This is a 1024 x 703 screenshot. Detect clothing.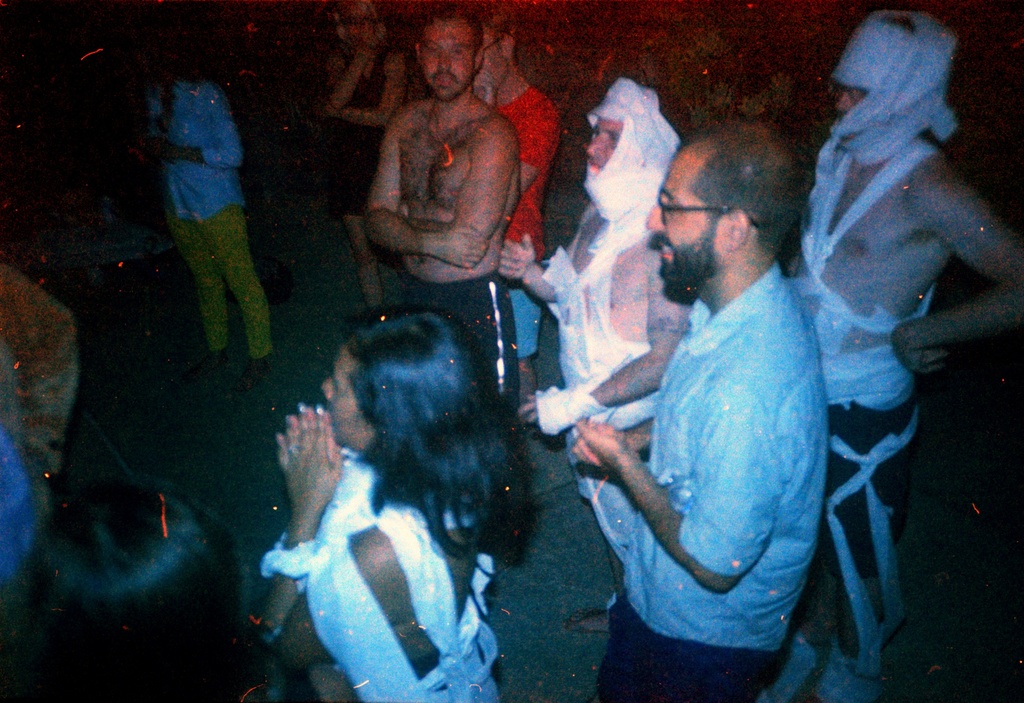
Rect(403, 273, 521, 416).
